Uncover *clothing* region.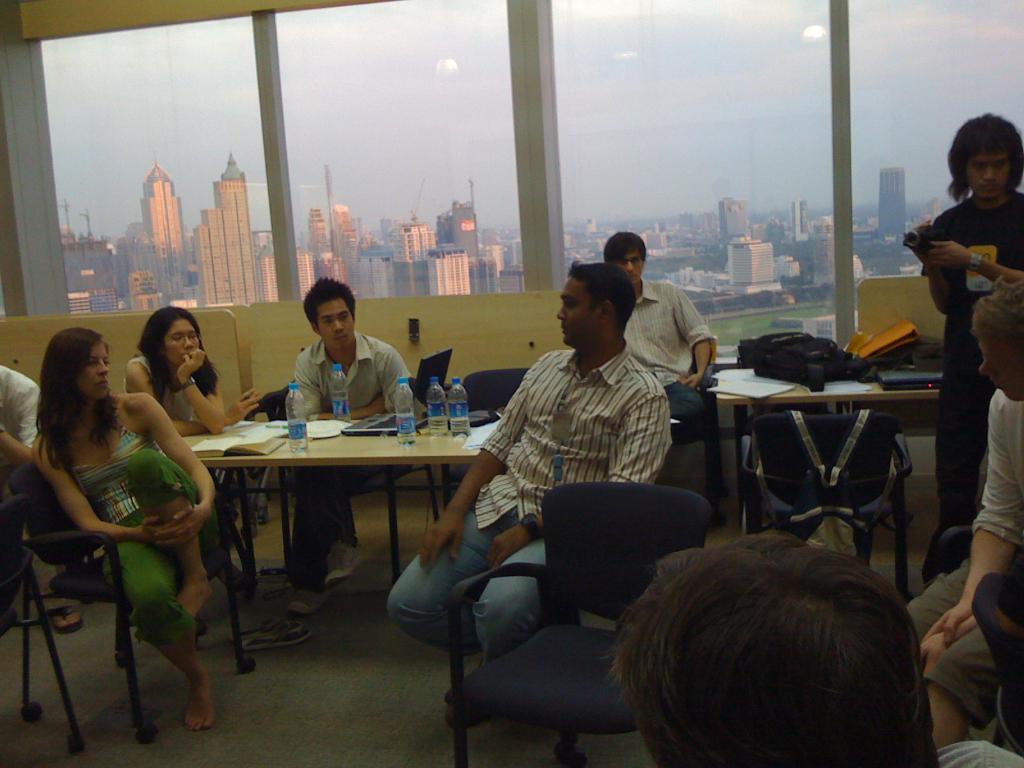
Uncovered: select_region(613, 276, 717, 451).
